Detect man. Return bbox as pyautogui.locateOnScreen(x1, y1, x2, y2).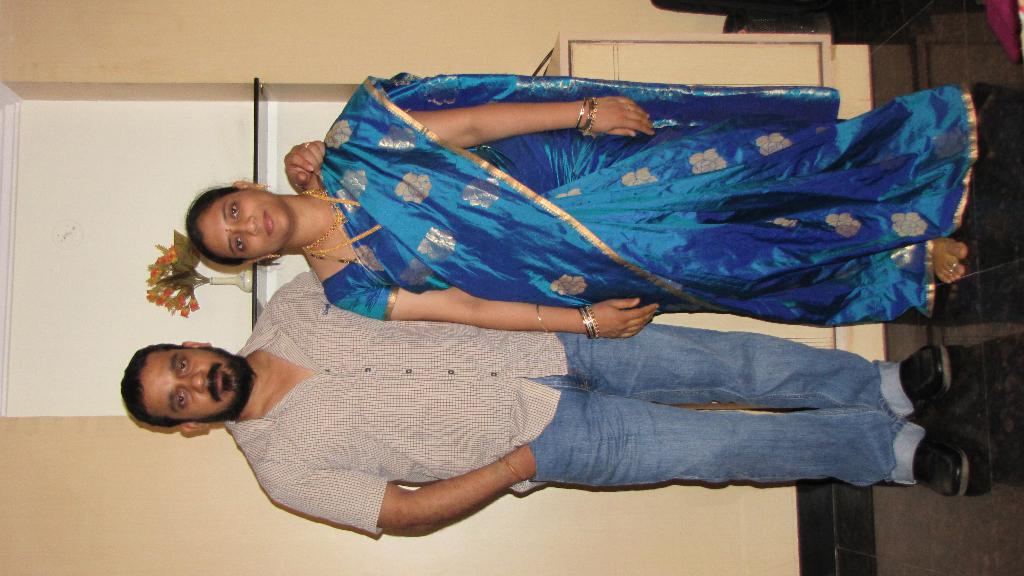
pyautogui.locateOnScreen(125, 139, 969, 534).
